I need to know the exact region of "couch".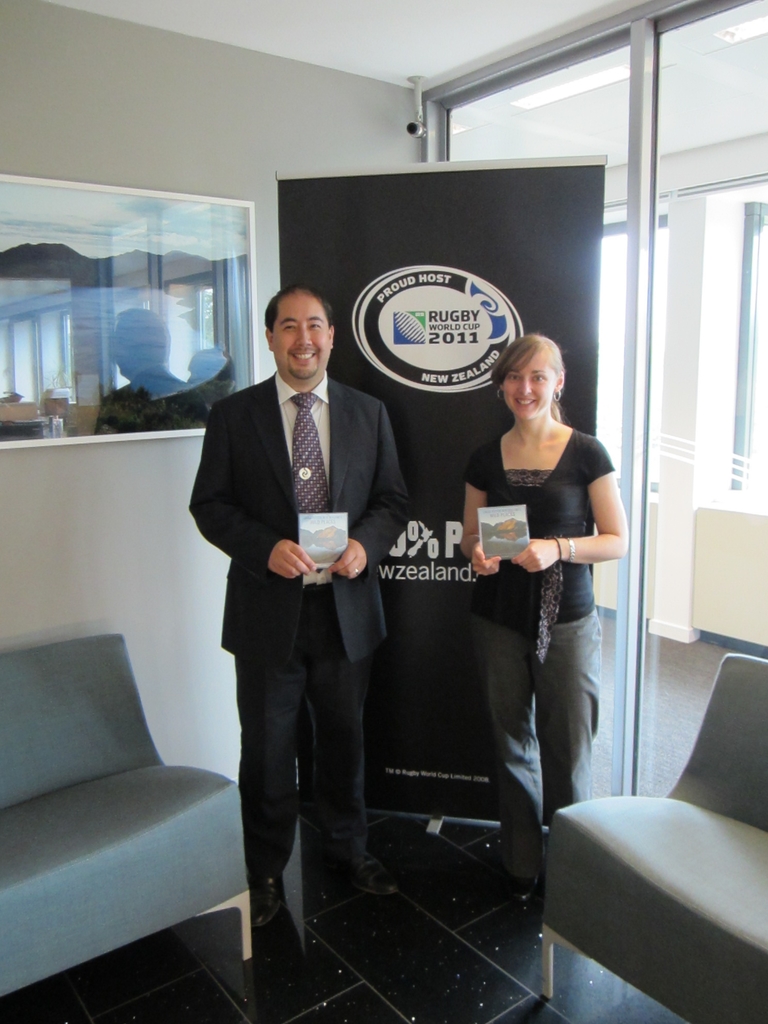
Region: locate(532, 650, 767, 1023).
